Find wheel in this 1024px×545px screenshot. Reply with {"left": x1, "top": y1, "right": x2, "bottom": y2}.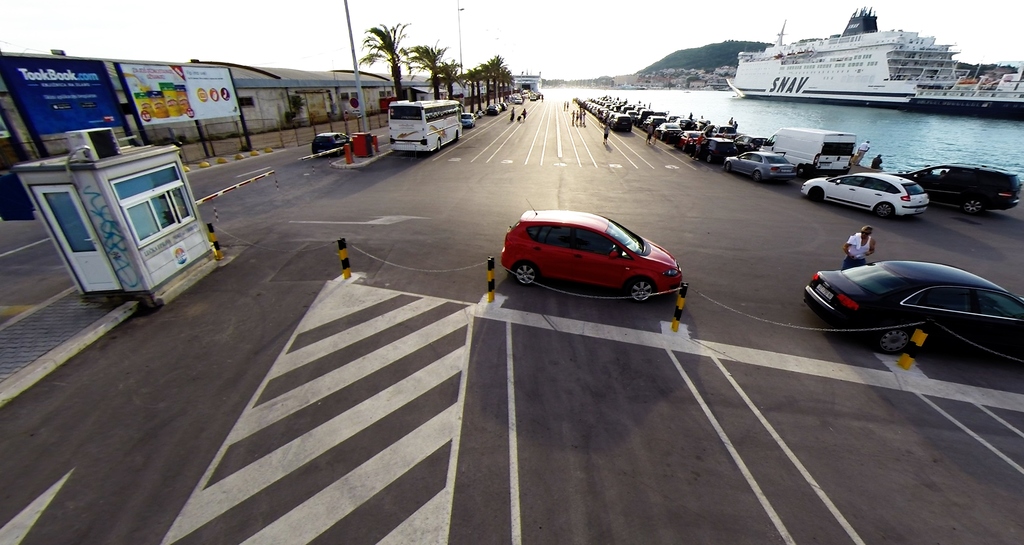
{"left": 963, "top": 197, "right": 979, "bottom": 214}.
